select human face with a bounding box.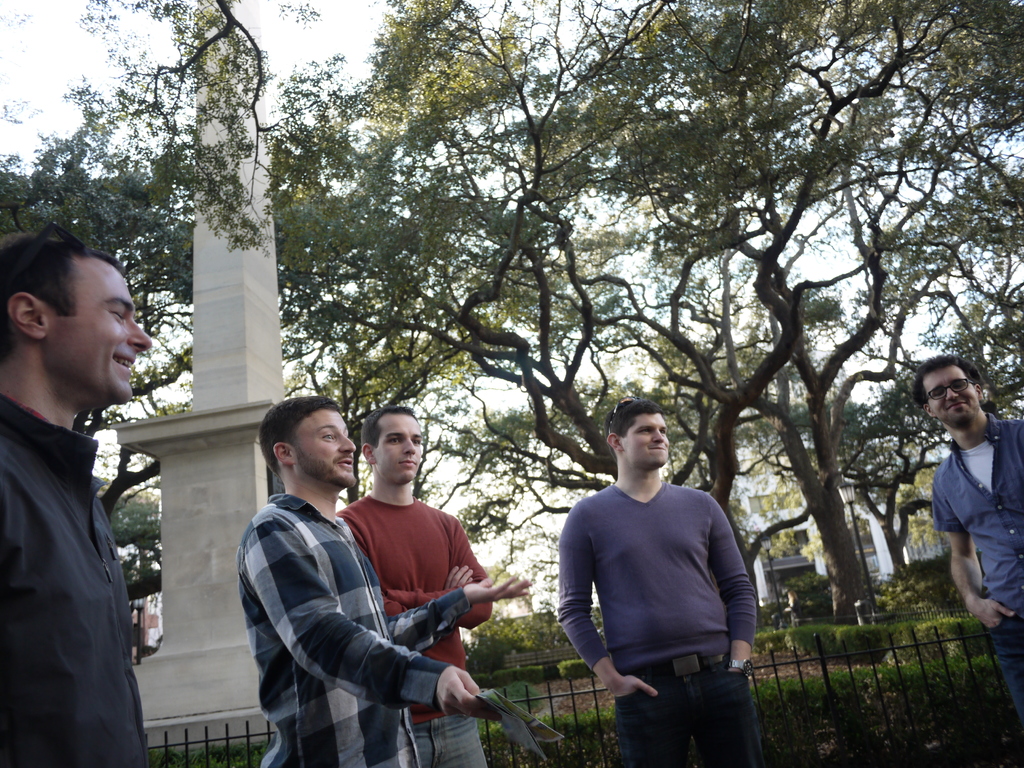
42, 257, 152, 401.
